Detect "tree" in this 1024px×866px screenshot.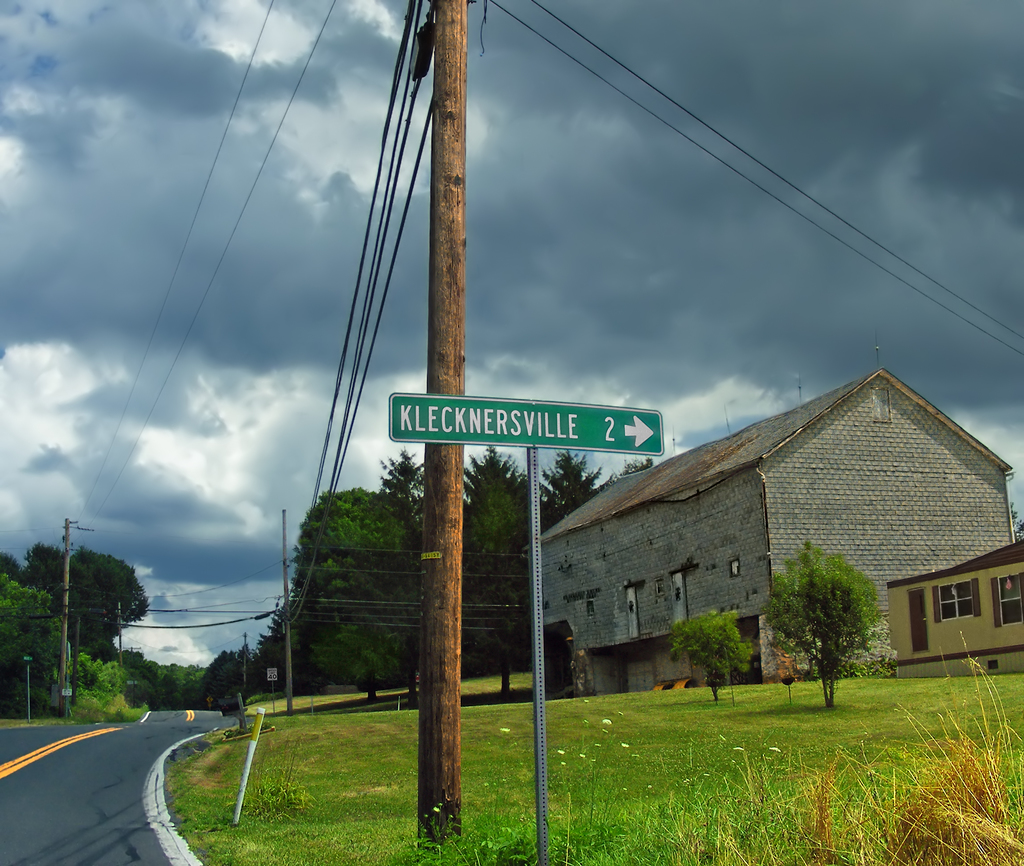
Detection: rect(0, 549, 54, 721).
